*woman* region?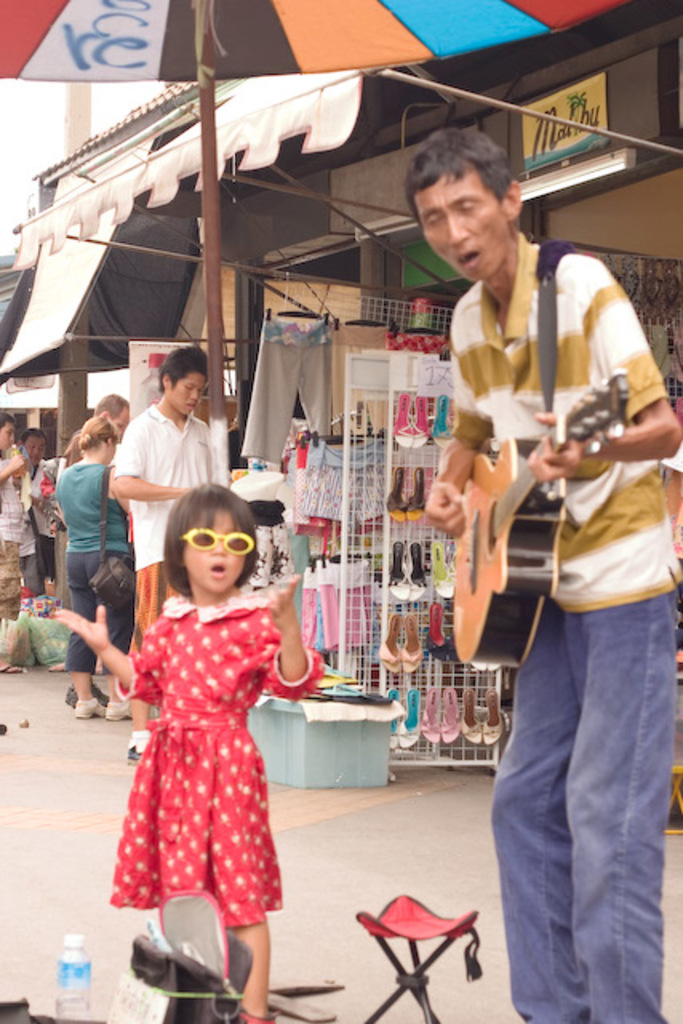
(64, 410, 210, 706)
